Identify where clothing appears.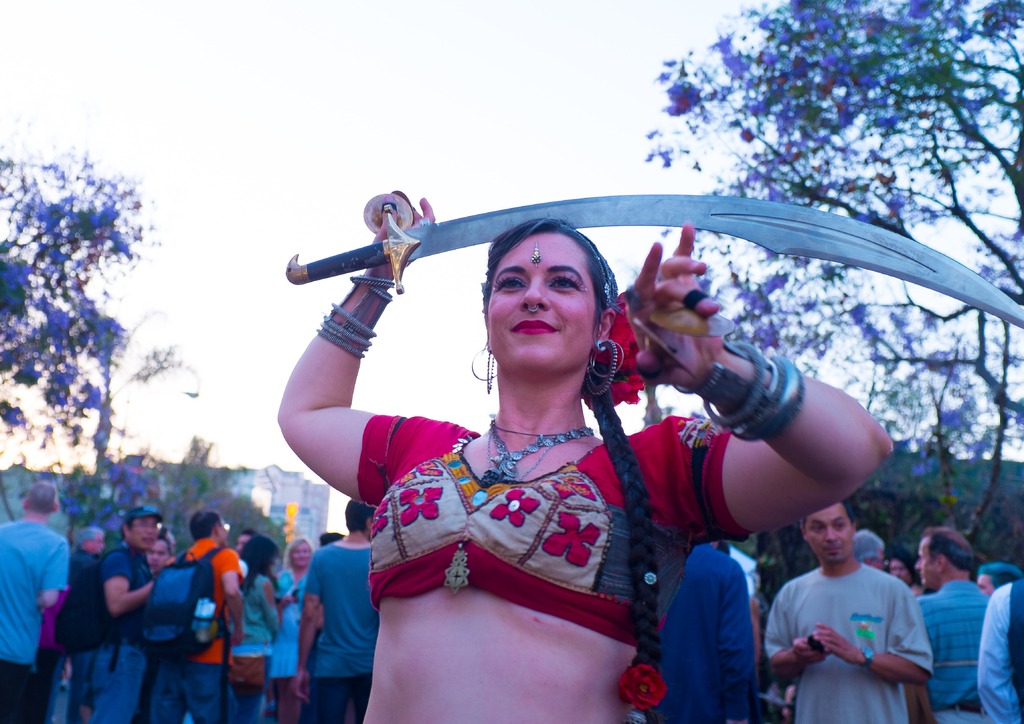
Appears at x1=355, y1=414, x2=756, y2=653.
